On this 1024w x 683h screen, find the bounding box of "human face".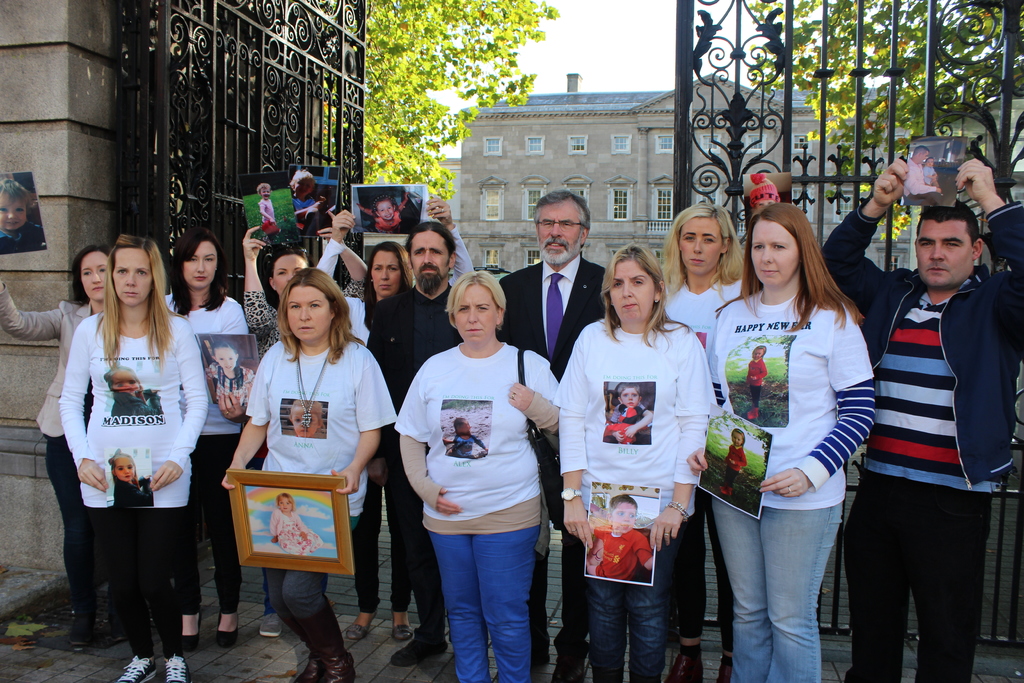
Bounding box: pyautogui.locateOnScreen(449, 286, 494, 343).
